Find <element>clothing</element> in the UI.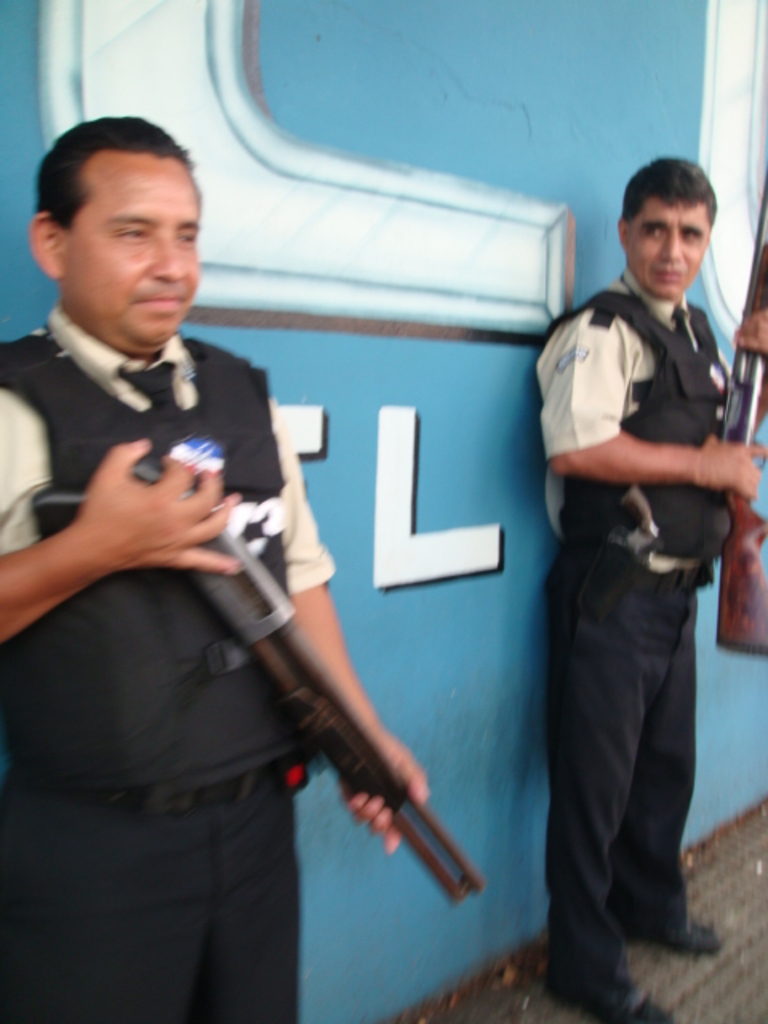
UI element at (left=518, top=282, right=734, bottom=1003).
